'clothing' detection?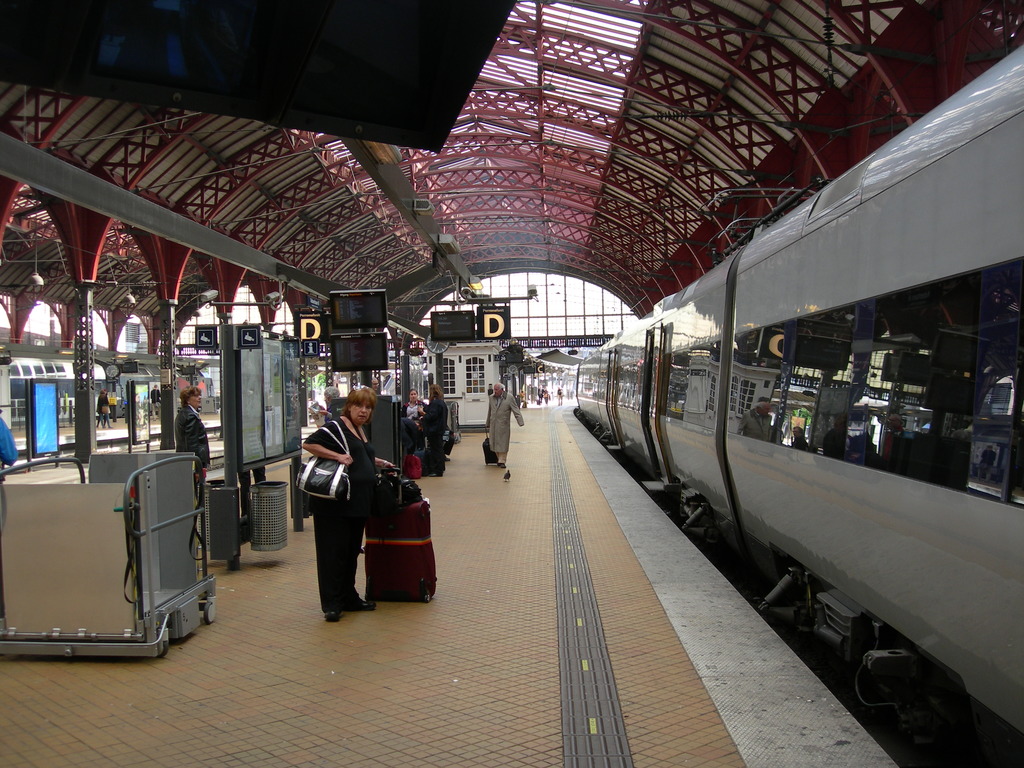
299, 410, 388, 623
